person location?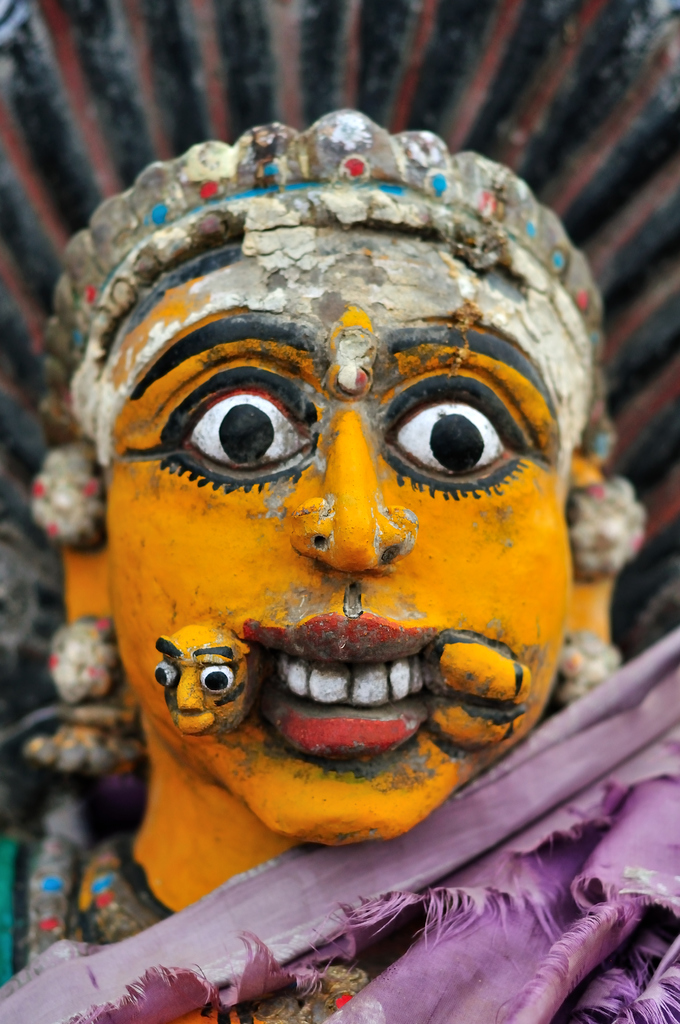
68, 123, 646, 906
